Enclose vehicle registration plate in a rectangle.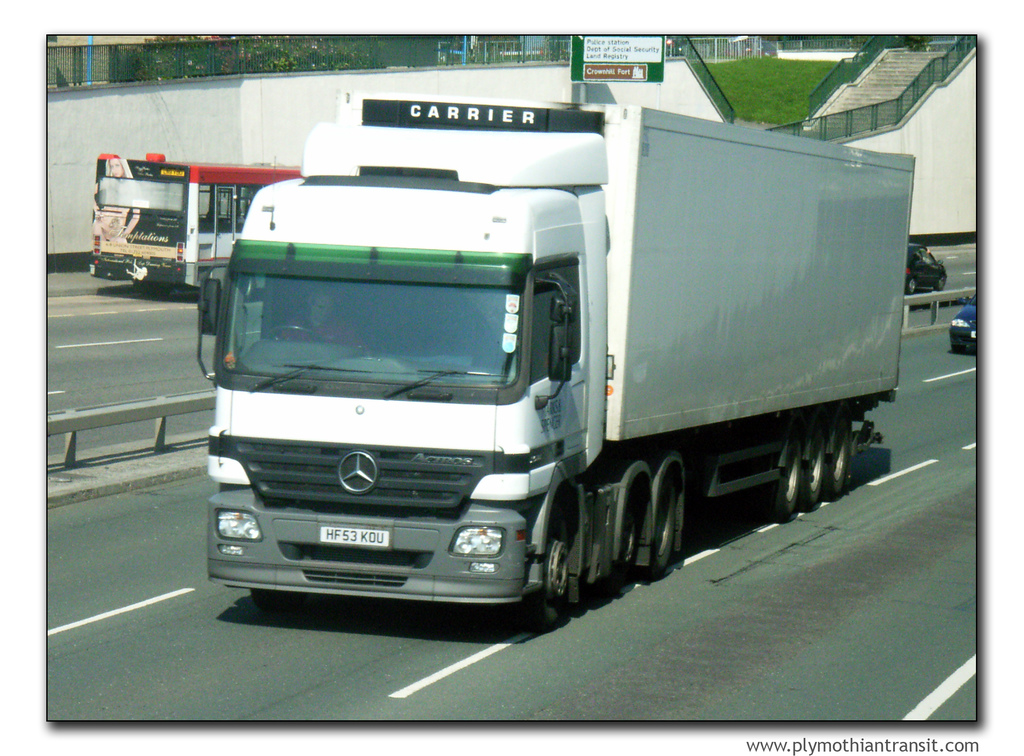
locate(317, 529, 388, 546).
